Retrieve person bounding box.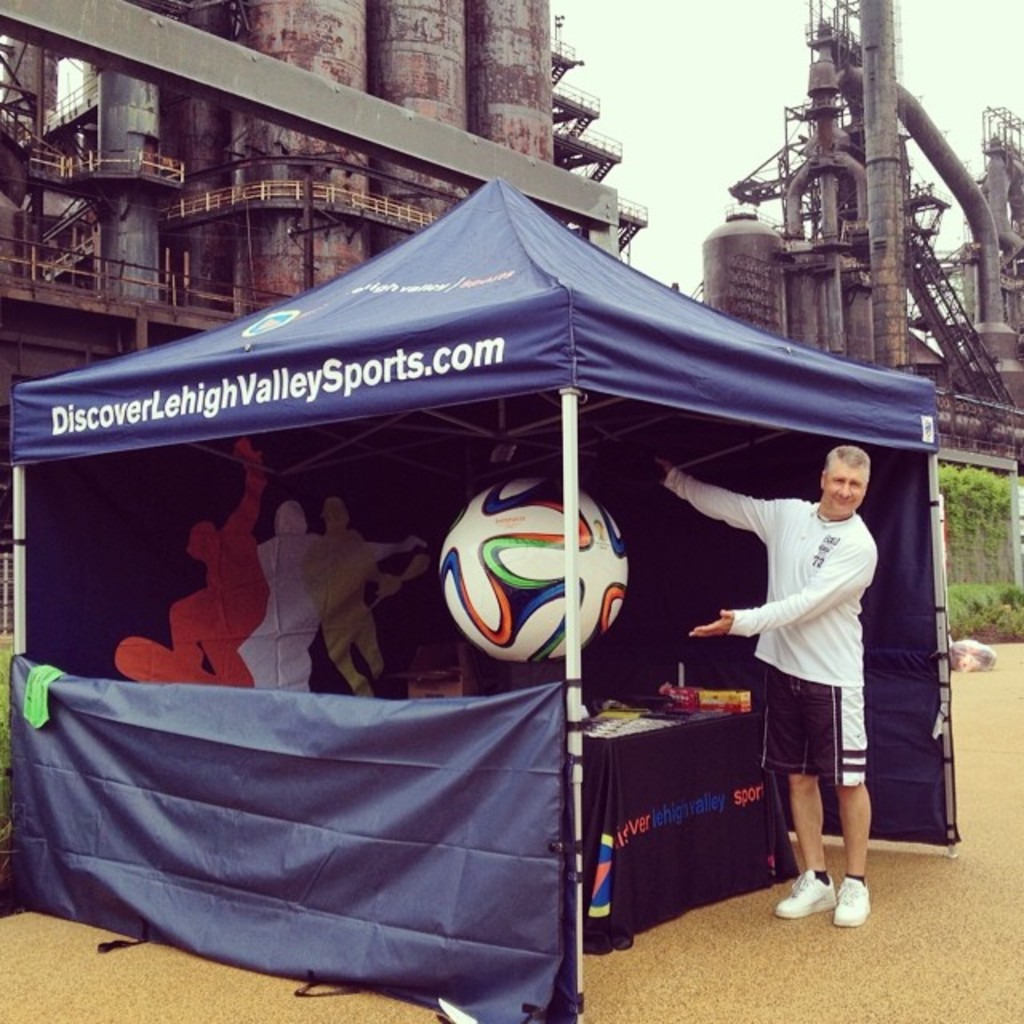
Bounding box: bbox(654, 443, 886, 915).
